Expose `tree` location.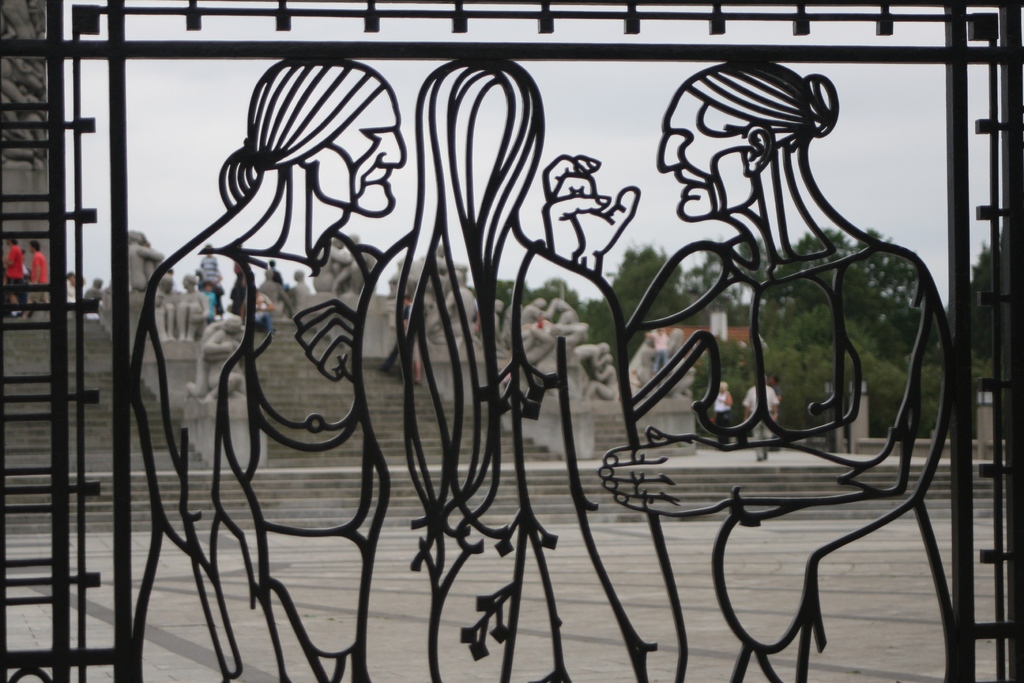
Exposed at left=783, top=299, right=879, bottom=348.
